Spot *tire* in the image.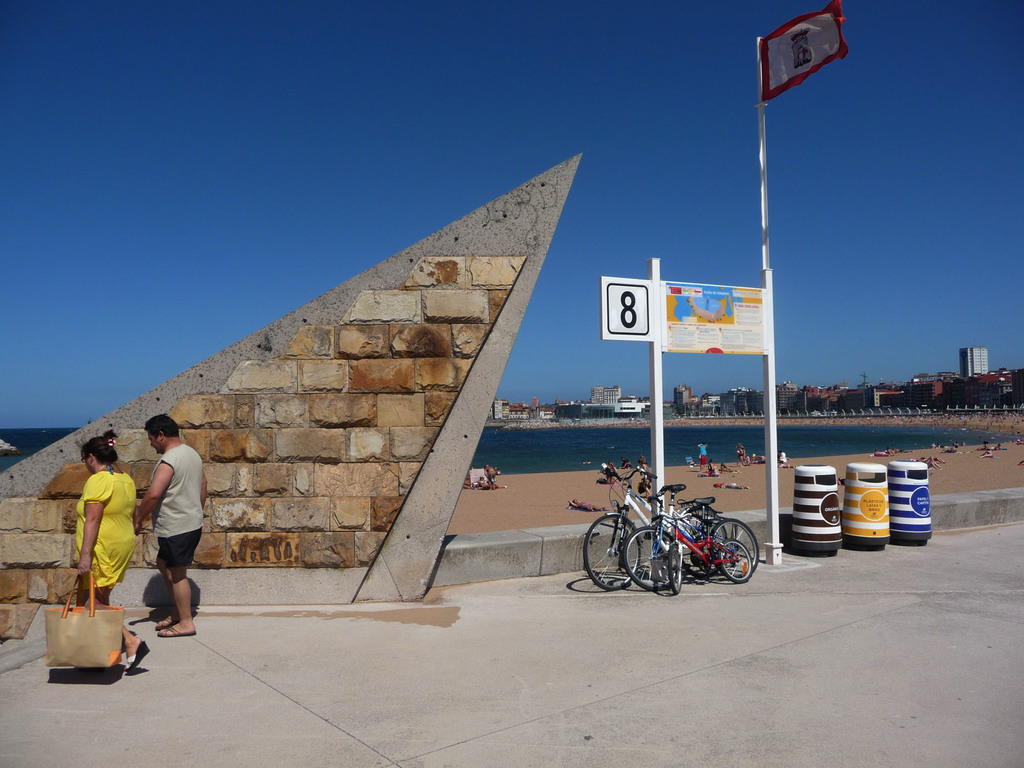
*tire* found at select_region(711, 512, 764, 579).
